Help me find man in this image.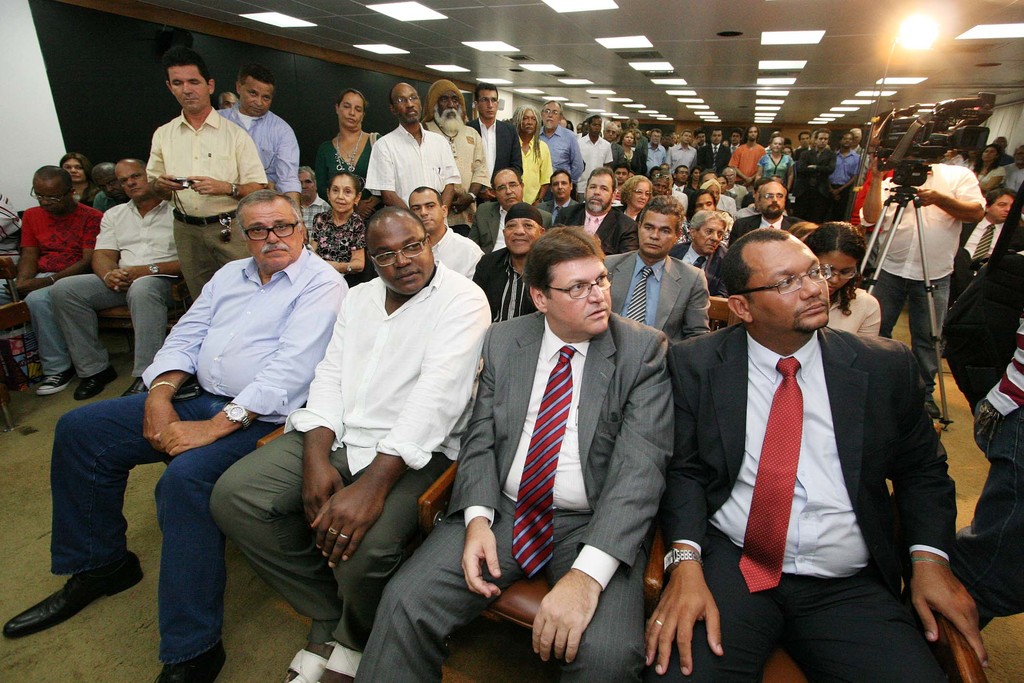
Found it: rect(1002, 144, 1023, 193).
